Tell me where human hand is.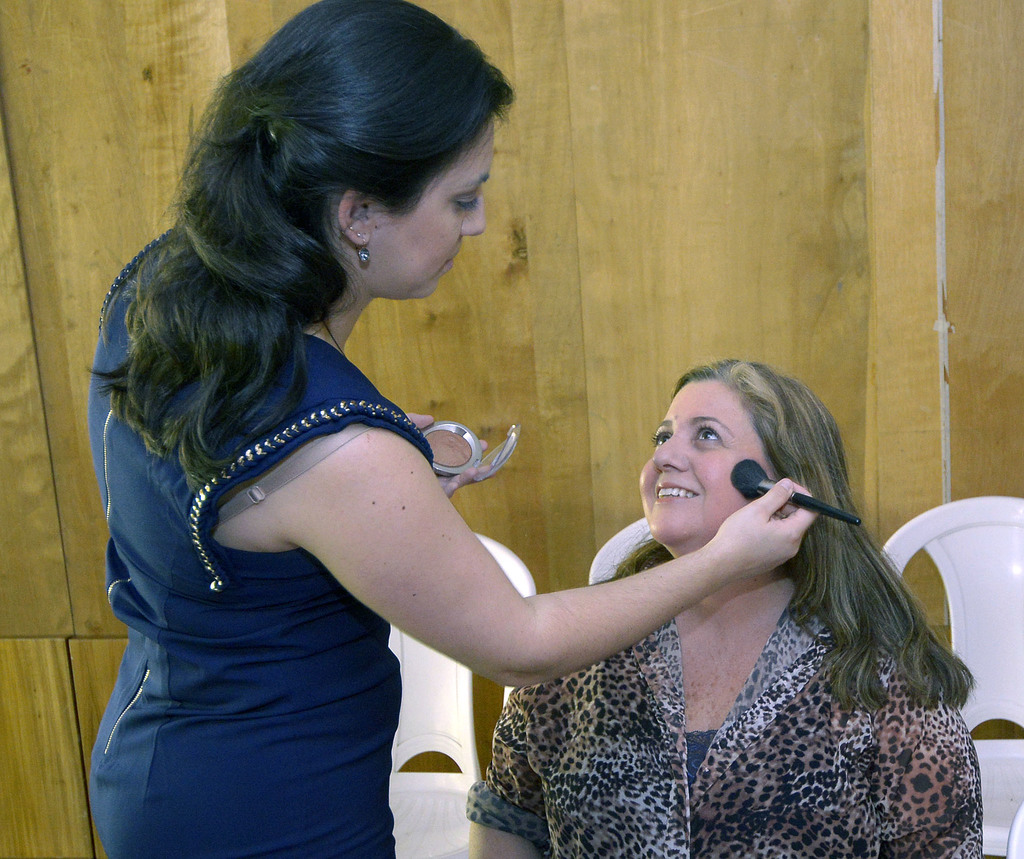
human hand is at box(723, 476, 853, 575).
